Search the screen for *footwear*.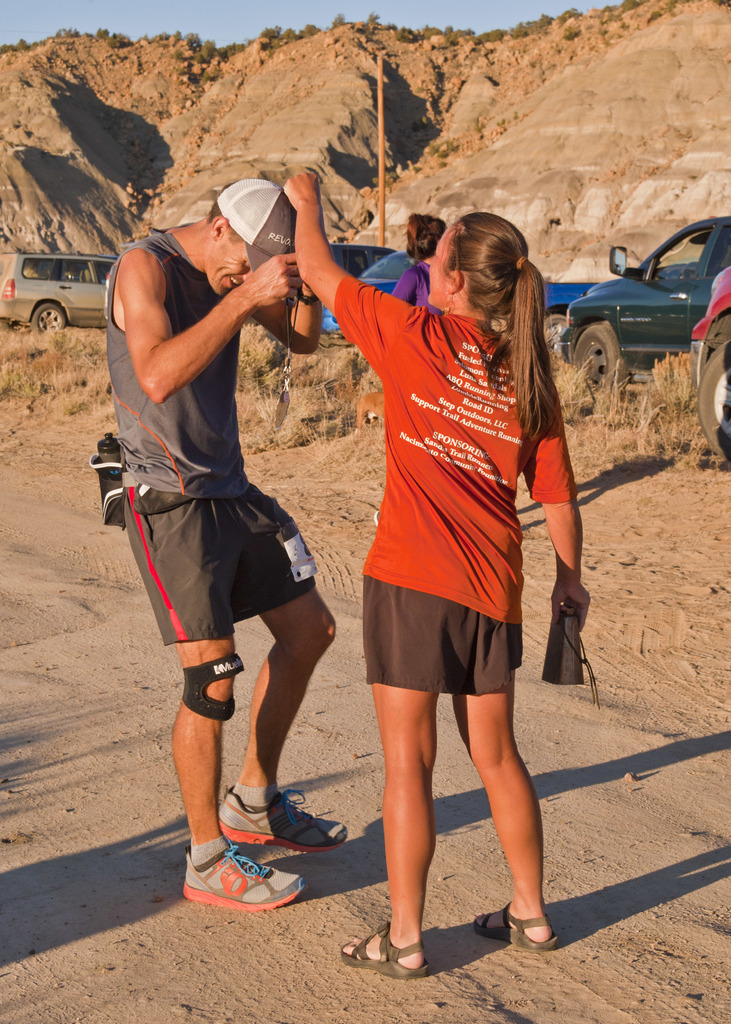
Found at 341, 914, 426, 987.
